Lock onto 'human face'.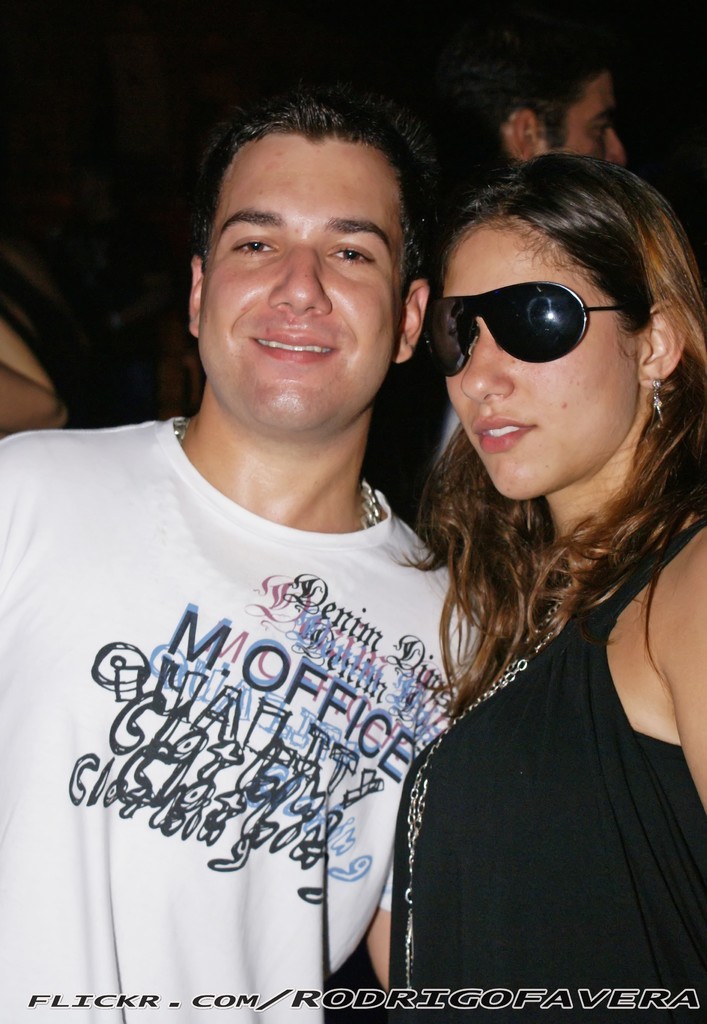
Locked: region(555, 68, 633, 158).
